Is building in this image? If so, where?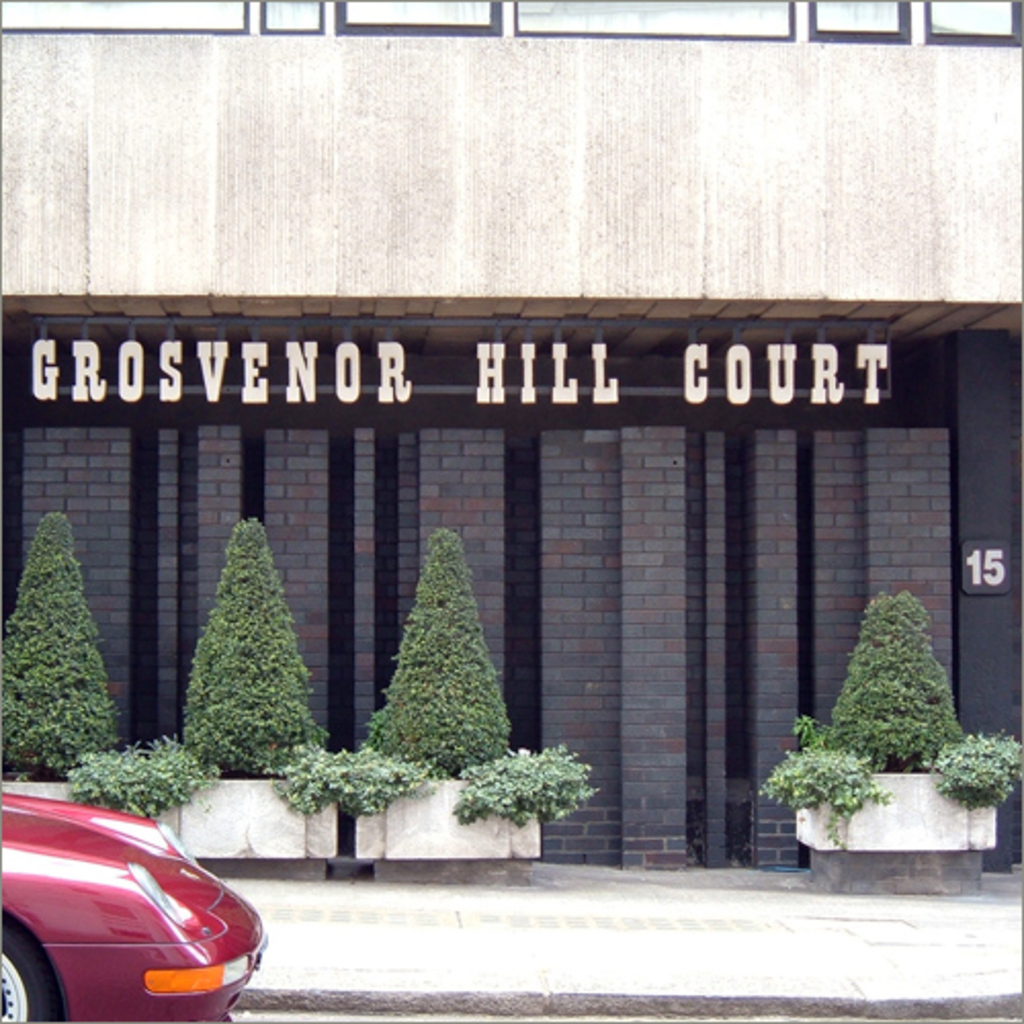
Yes, at left=0, top=0, right=1022, bottom=895.
